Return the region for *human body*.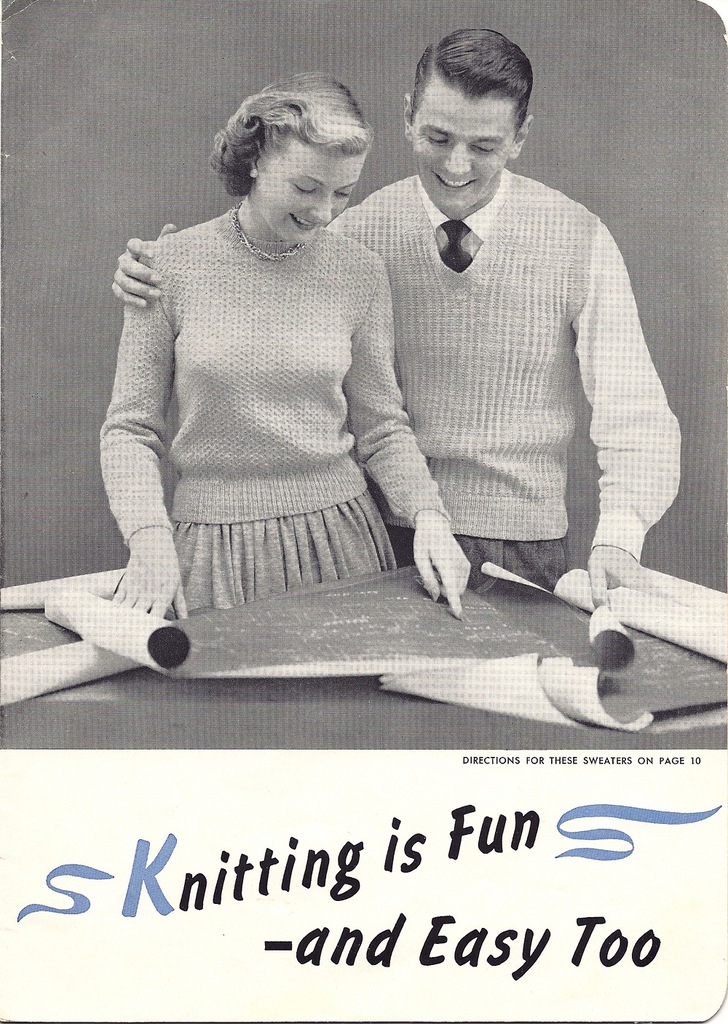
bbox(114, 13, 683, 610).
